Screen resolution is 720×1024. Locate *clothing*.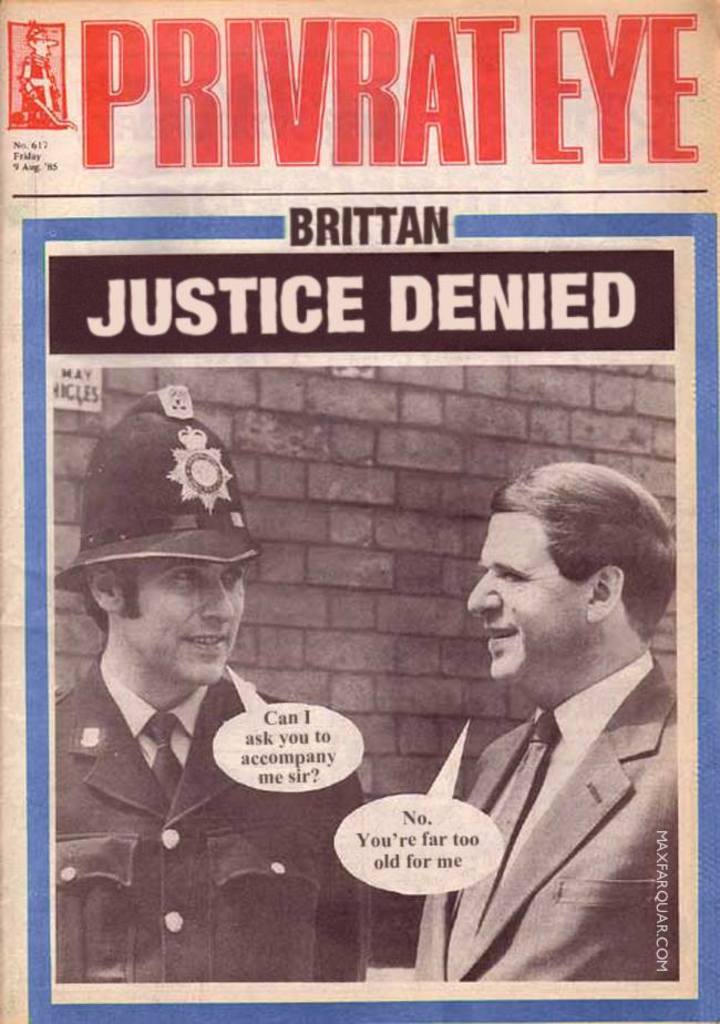
Rect(49, 665, 373, 1002).
